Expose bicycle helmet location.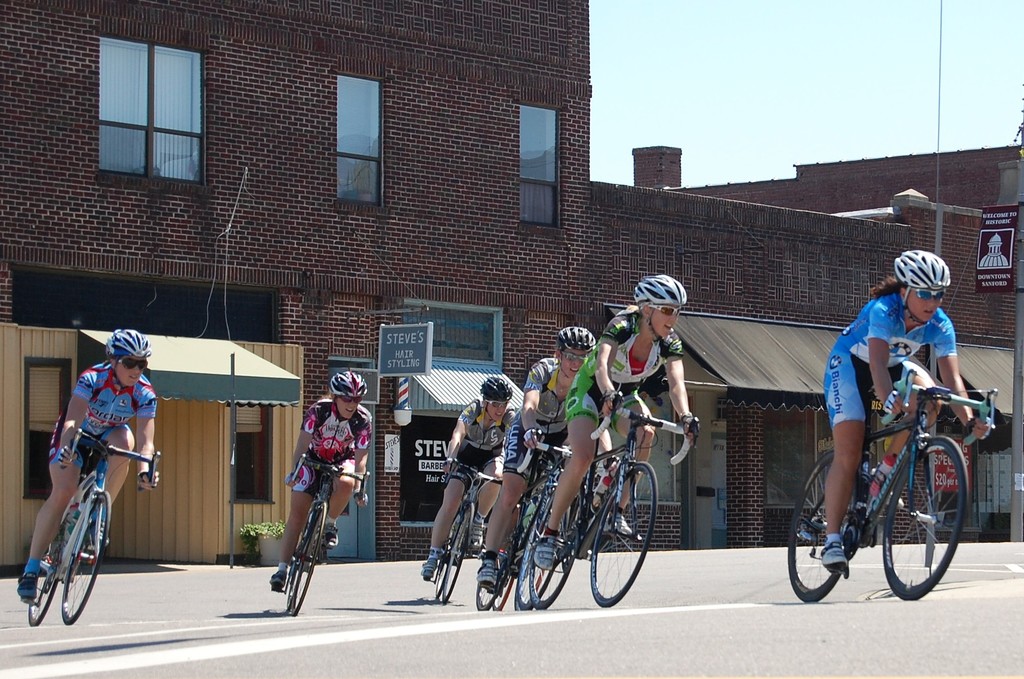
Exposed at rect(329, 370, 363, 397).
